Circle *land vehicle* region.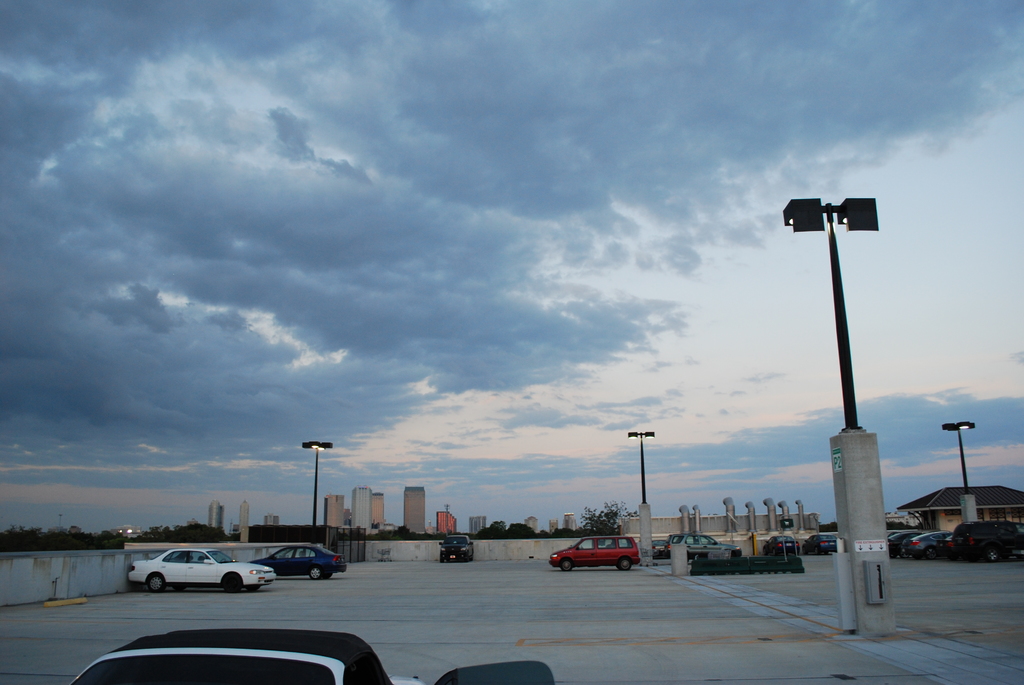
Region: x1=131, y1=548, x2=274, y2=592.
